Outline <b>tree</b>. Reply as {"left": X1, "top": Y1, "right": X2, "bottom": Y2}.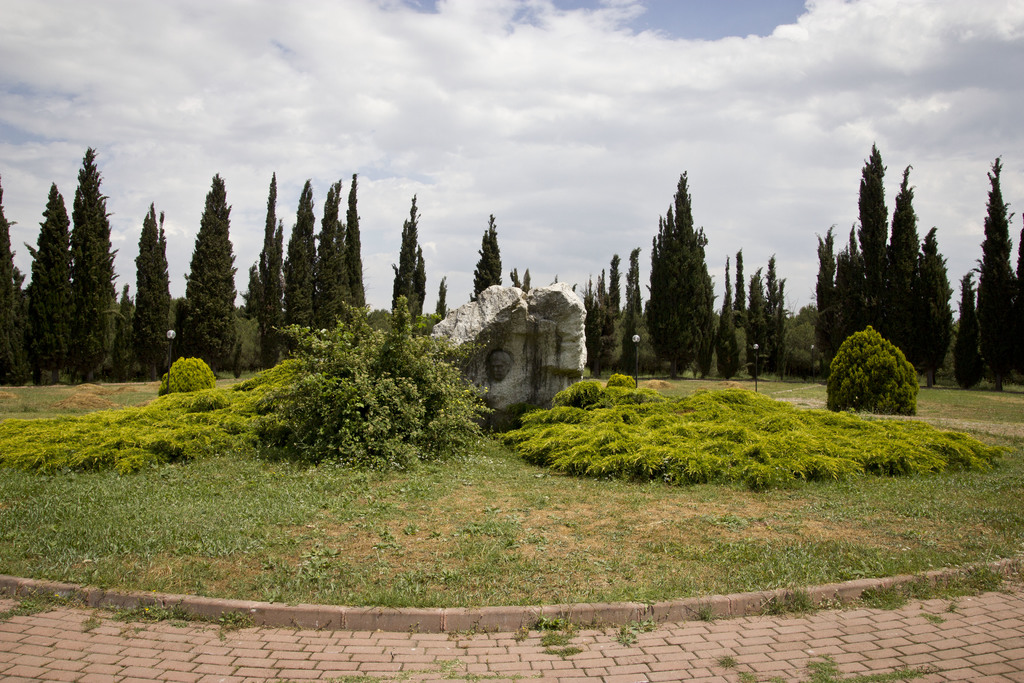
{"left": 836, "top": 245, "right": 856, "bottom": 340}.
